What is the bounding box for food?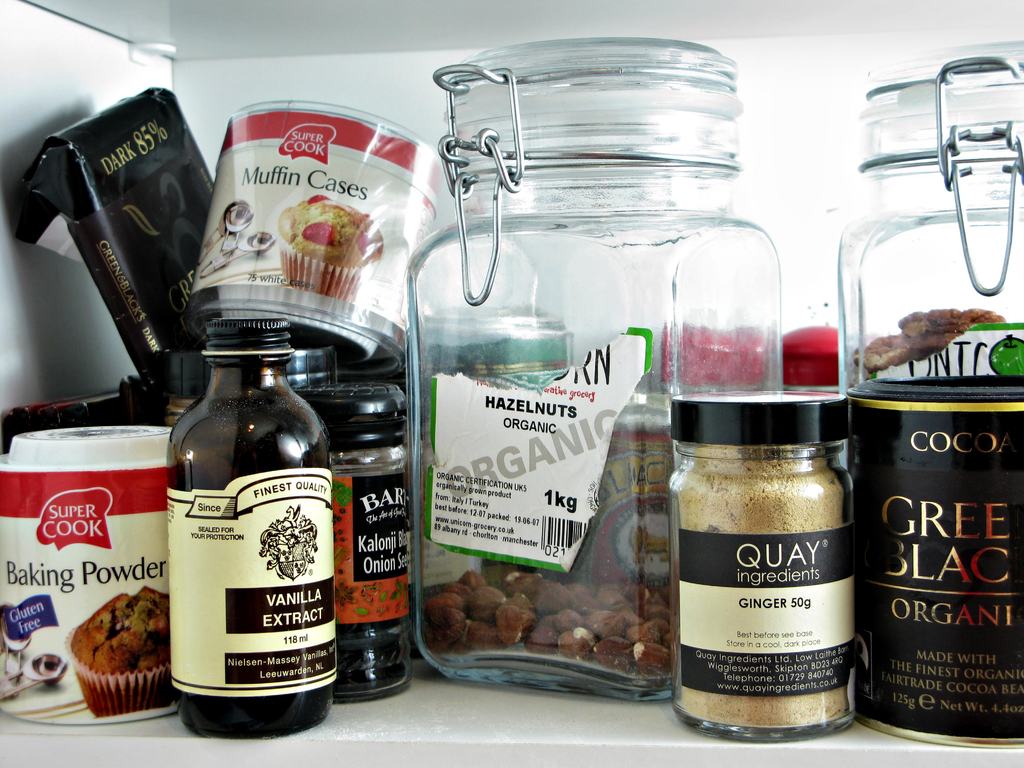
rect(65, 577, 159, 715).
